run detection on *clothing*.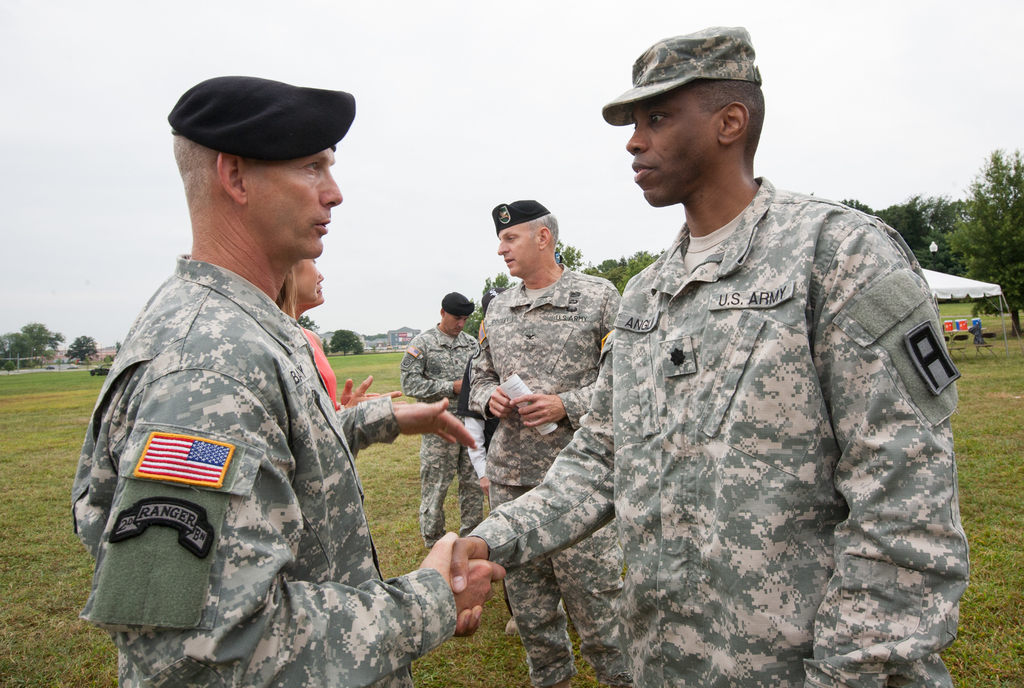
Result: <region>483, 257, 634, 687</region>.
